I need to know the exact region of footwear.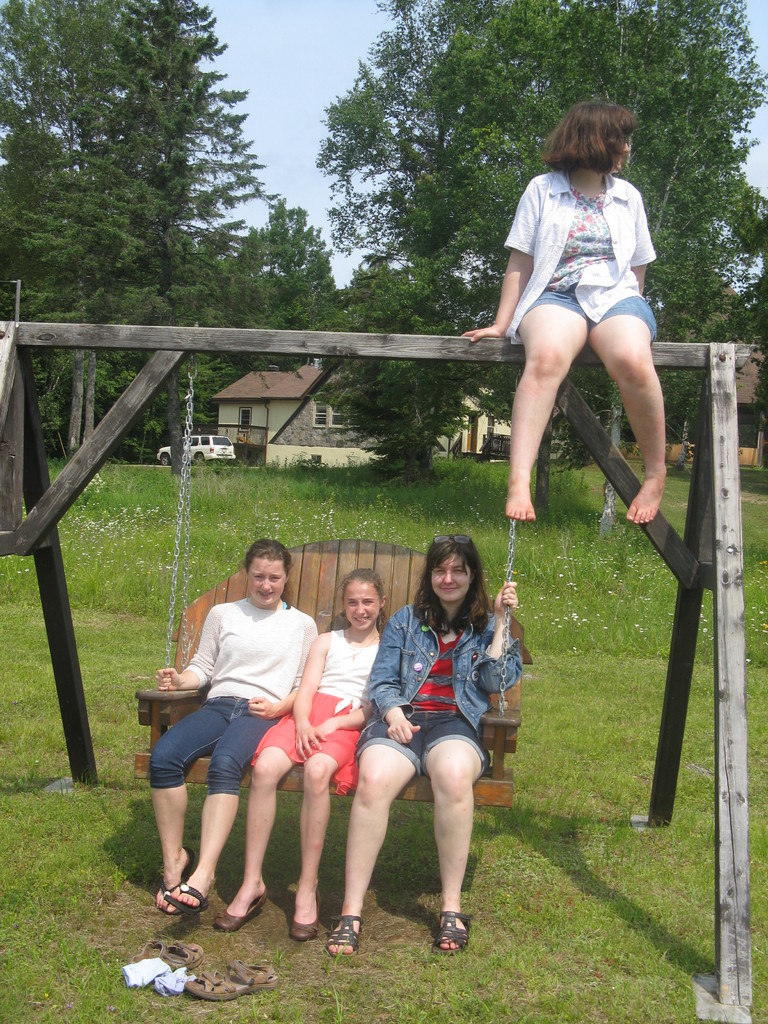
Region: BBox(289, 889, 321, 943).
